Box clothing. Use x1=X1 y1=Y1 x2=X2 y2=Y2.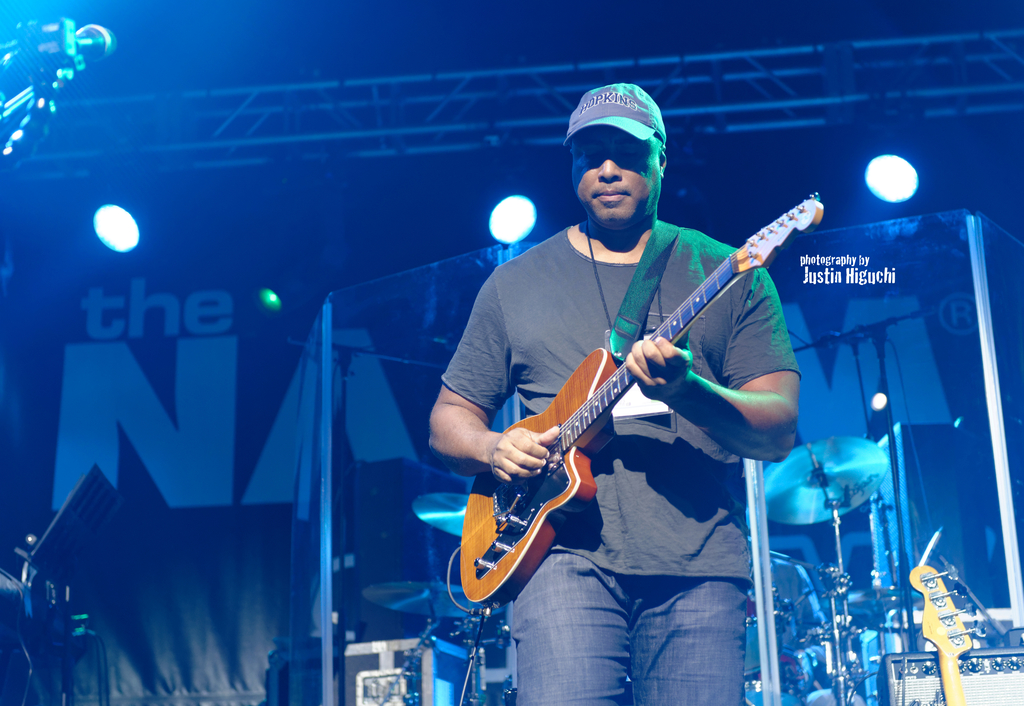
x1=445 y1=217 x2=796 y2=705.
